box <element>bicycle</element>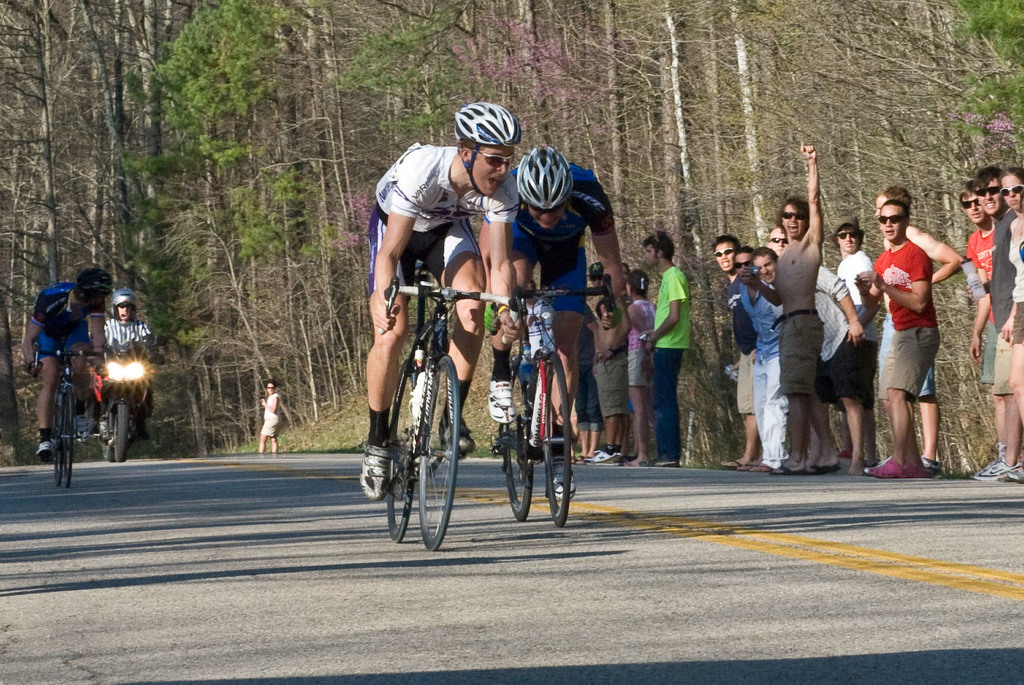
385,280,519,553
